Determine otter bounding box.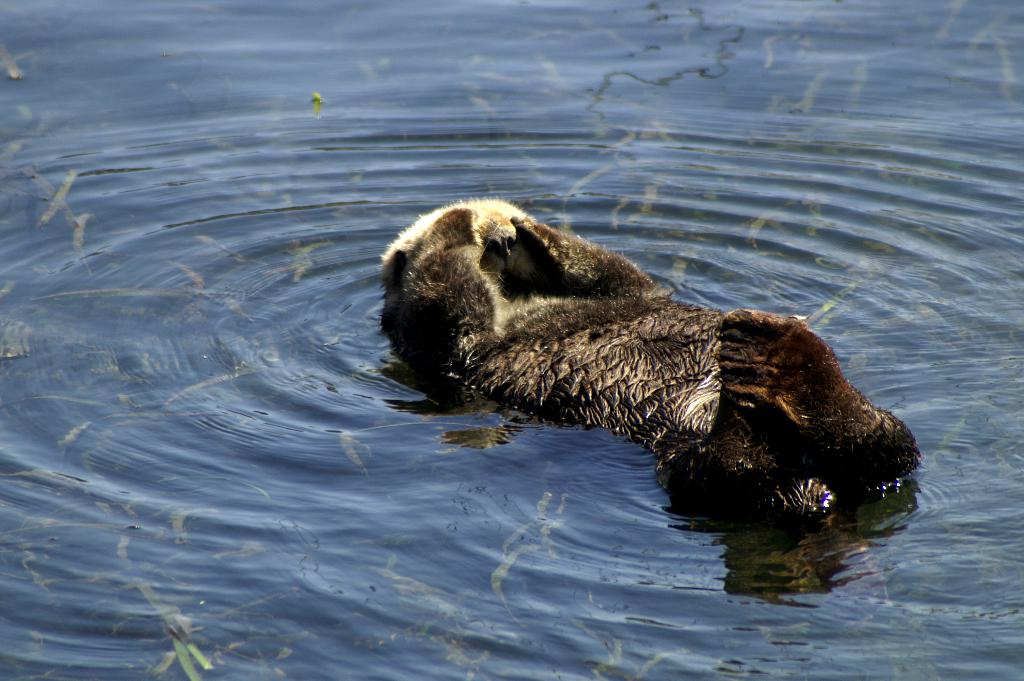
Determined: (x1=389, y1=188, x2=918, y2=524).
